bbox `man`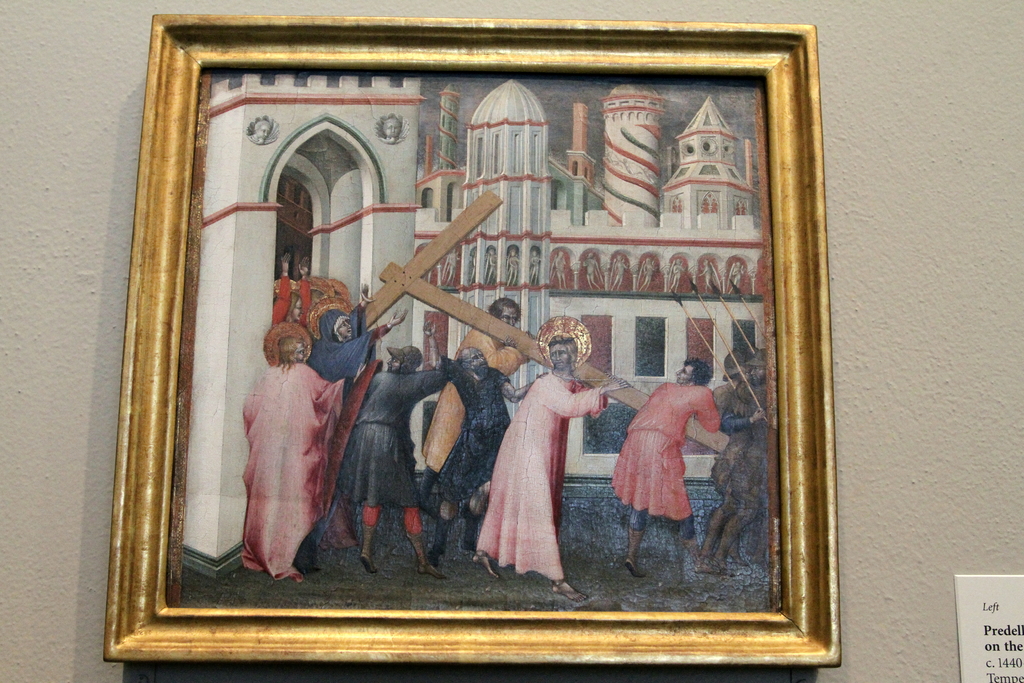
[x1=423, y1=321, x2=552, y2=564]
